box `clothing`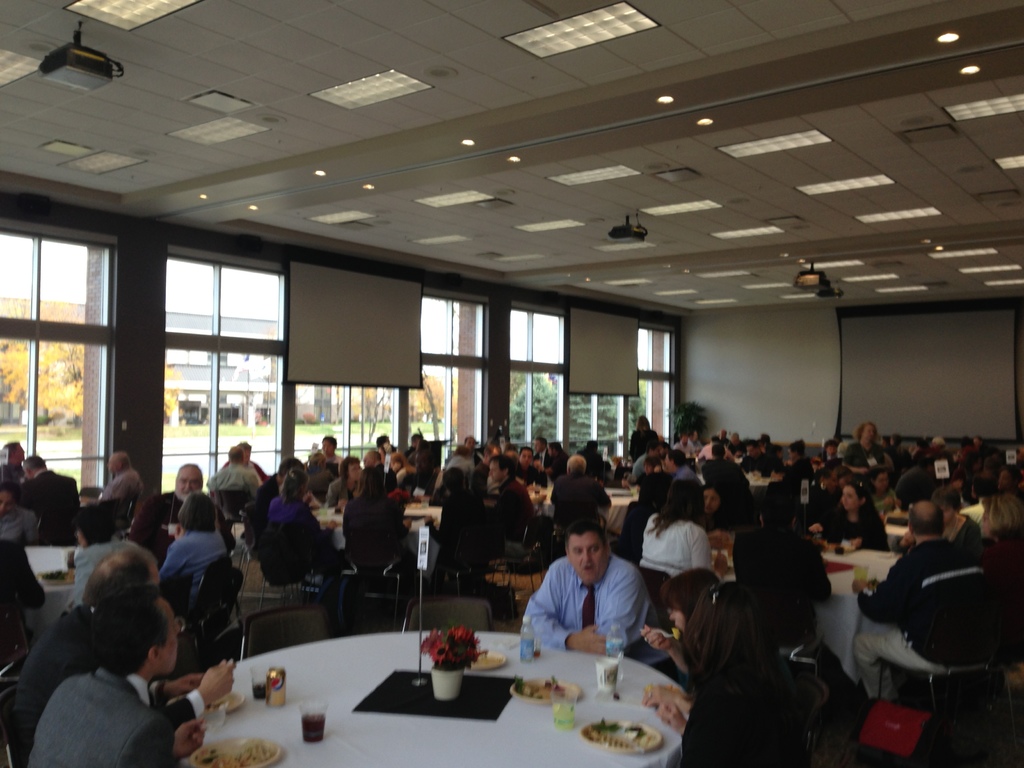
box=[455, 444, 477, 471]
